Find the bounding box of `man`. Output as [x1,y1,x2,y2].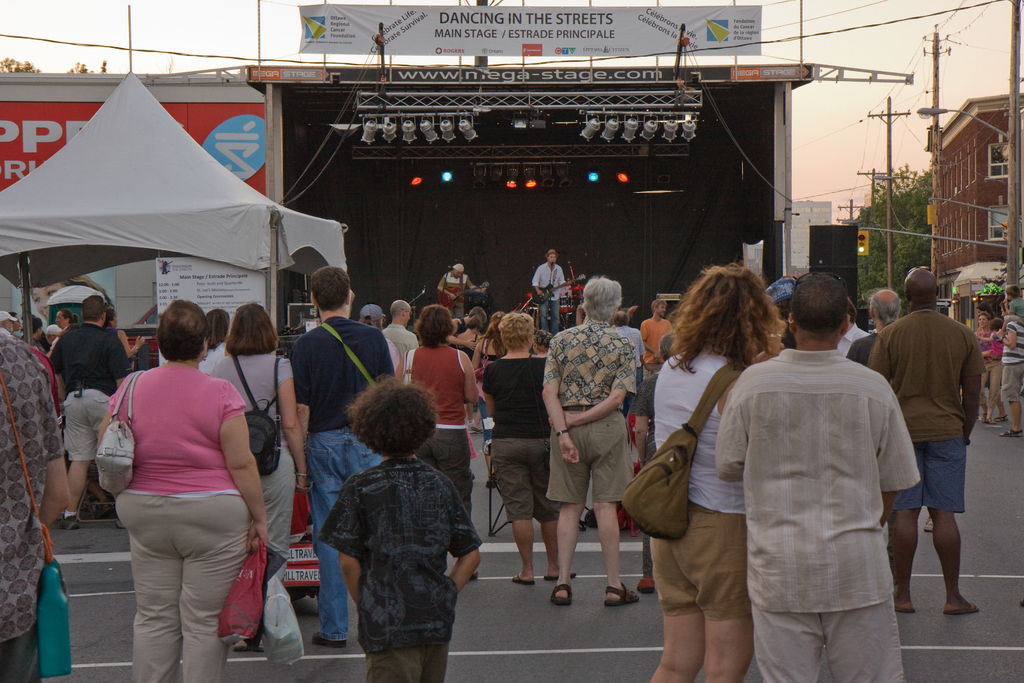
[386,297,420,365].
